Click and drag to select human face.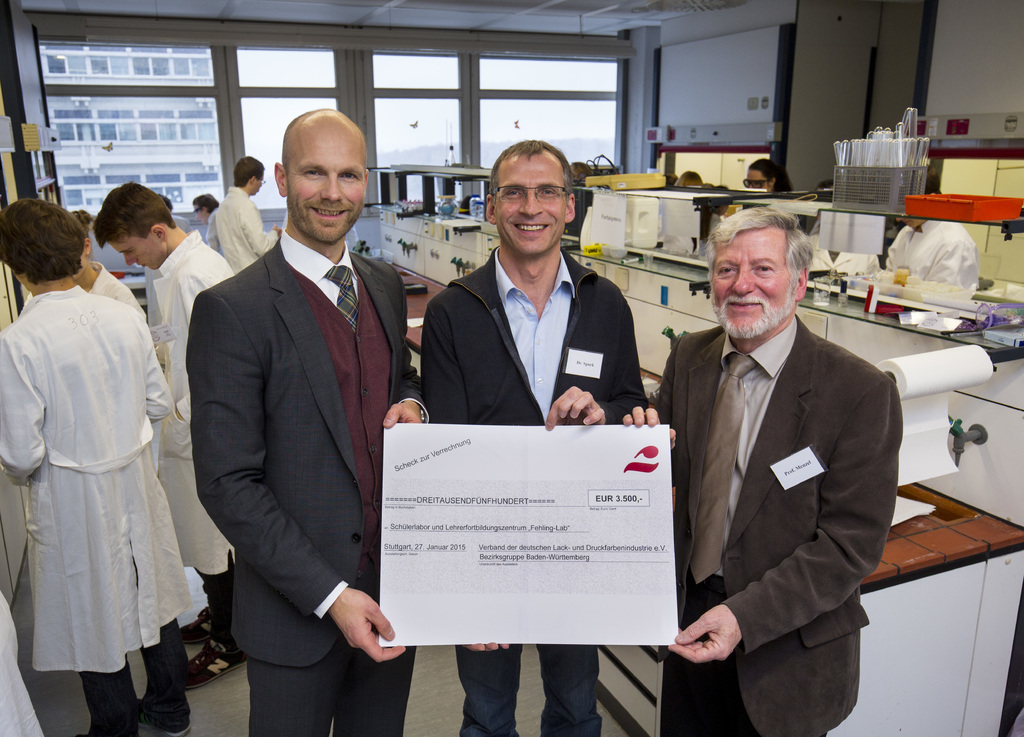
Selection: {"left": 193, "top": 204, "right": 206, "bottom": 226}.
